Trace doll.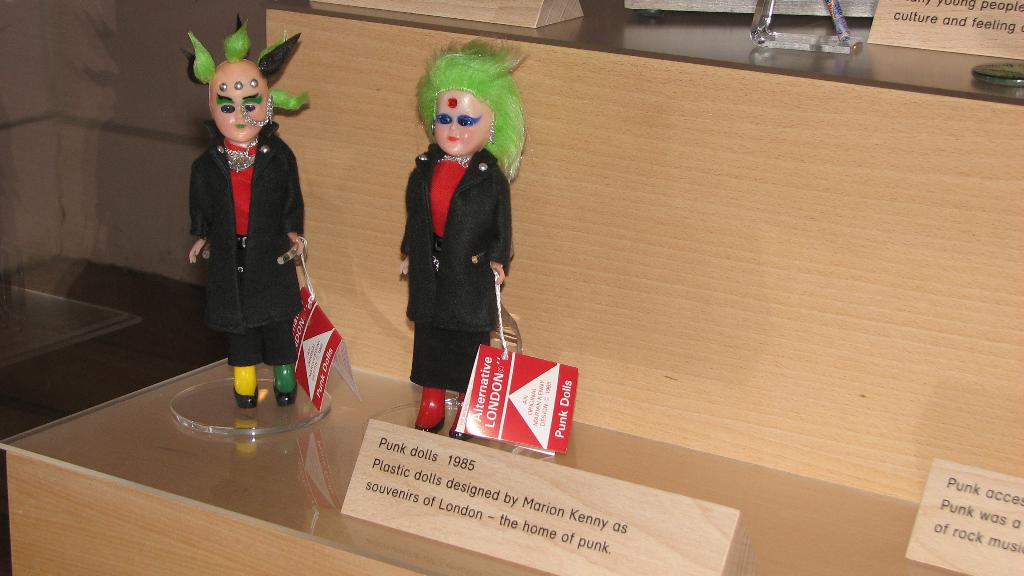
Traced to <bbox>194, 24, 317, 399</bbox>.
